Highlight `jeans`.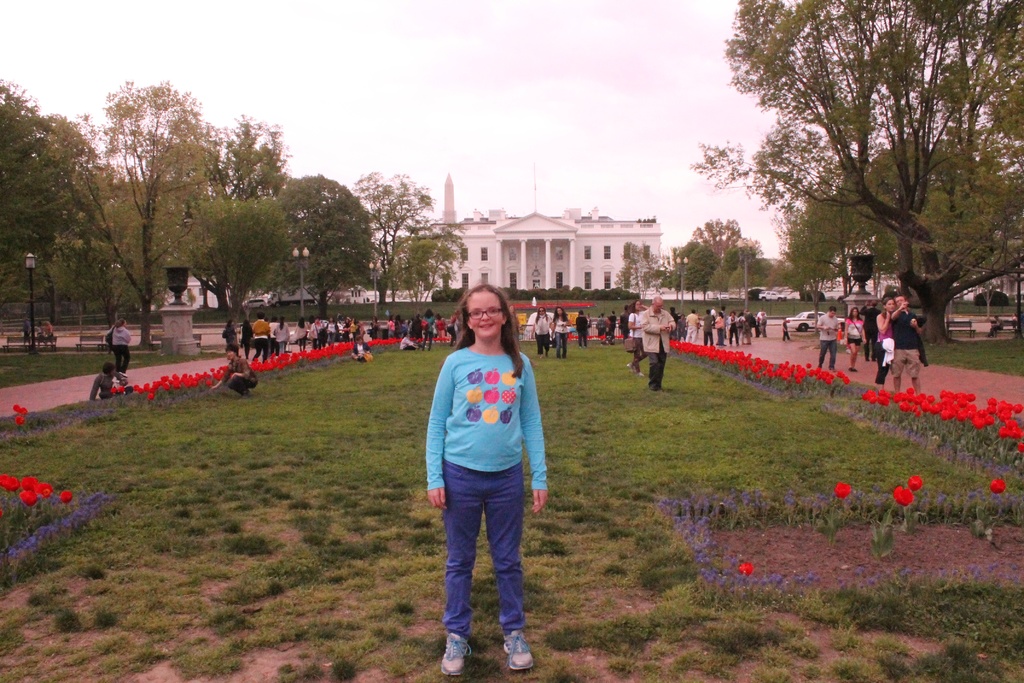
Highlighted region: (819,341,836,370).
